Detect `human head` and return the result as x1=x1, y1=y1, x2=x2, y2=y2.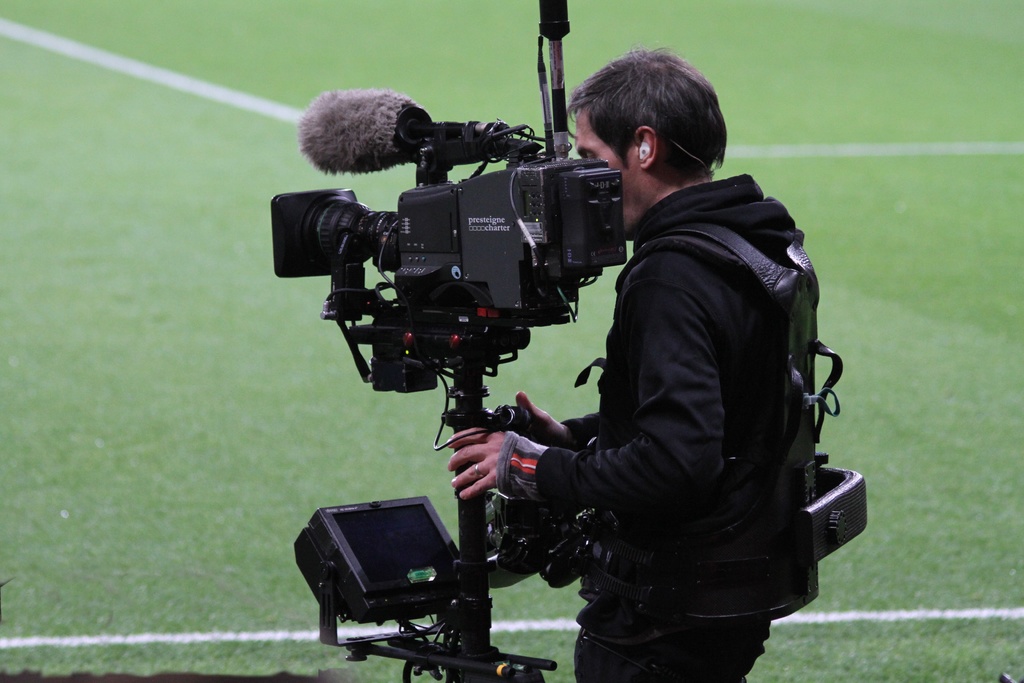
x1=568, y1=46, x2=740, y2=199.
